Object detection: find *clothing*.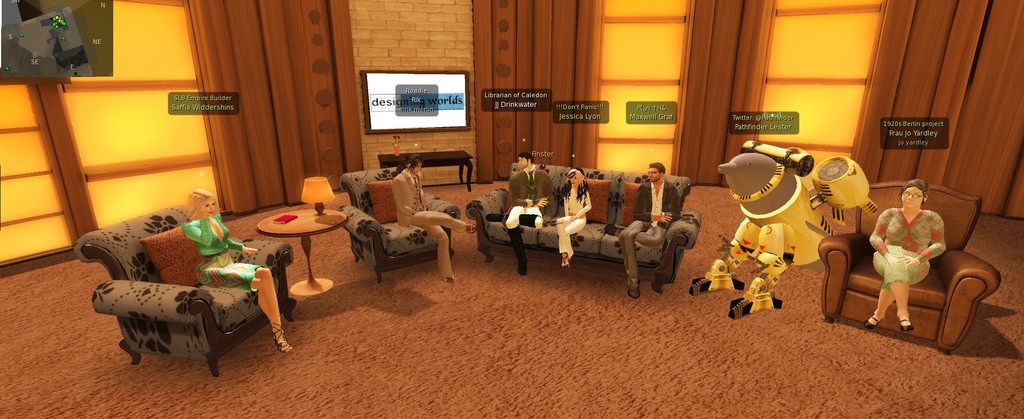
{"x1": 556, "y1": 188, "x2": 589, "y2": 256}.
